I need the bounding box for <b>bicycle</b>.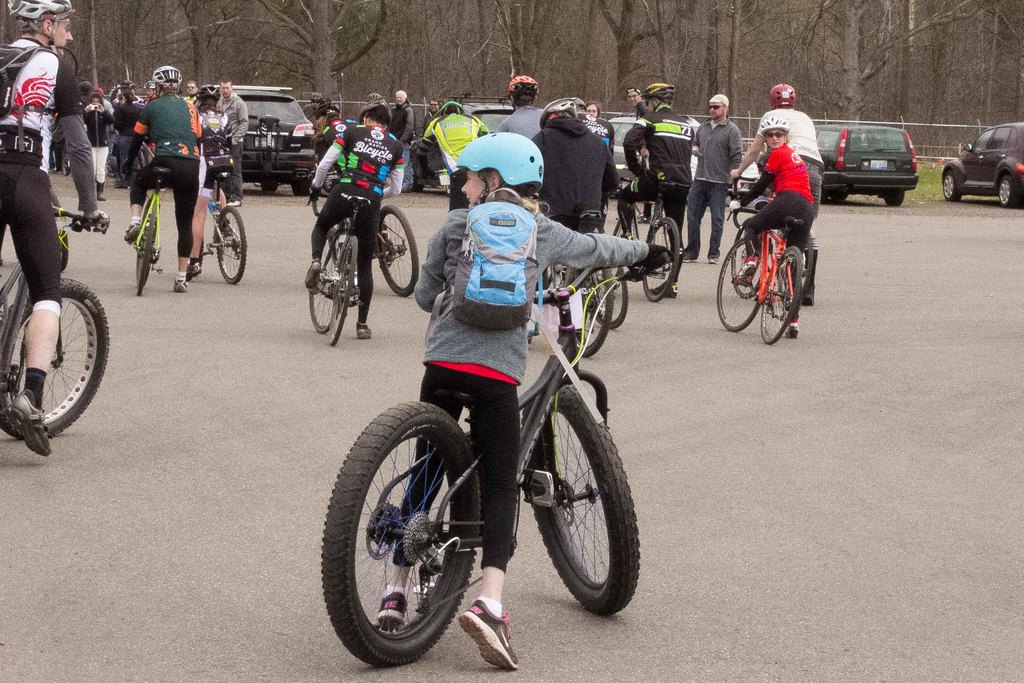
Here it is: box=[307, 145, 428, 304].
